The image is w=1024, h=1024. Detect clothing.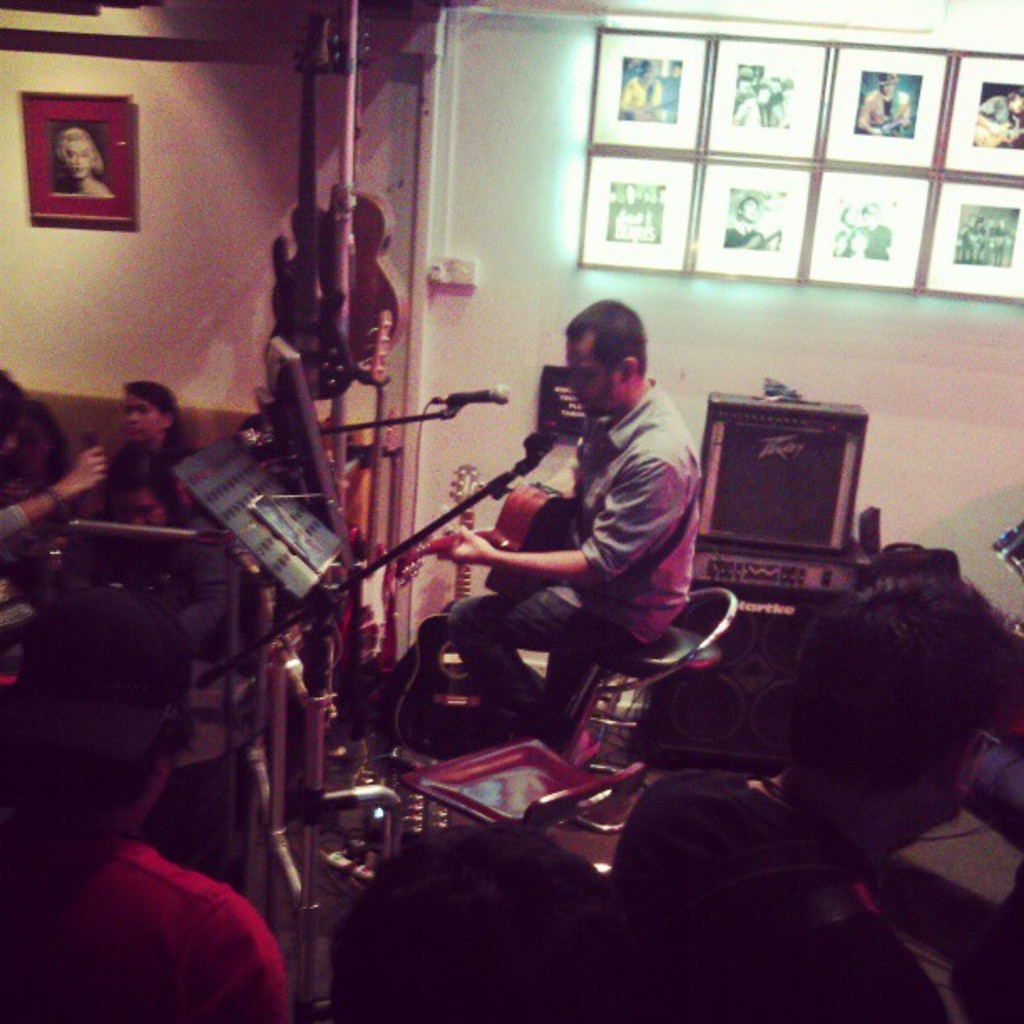
Detection: 0 504 35 554.
